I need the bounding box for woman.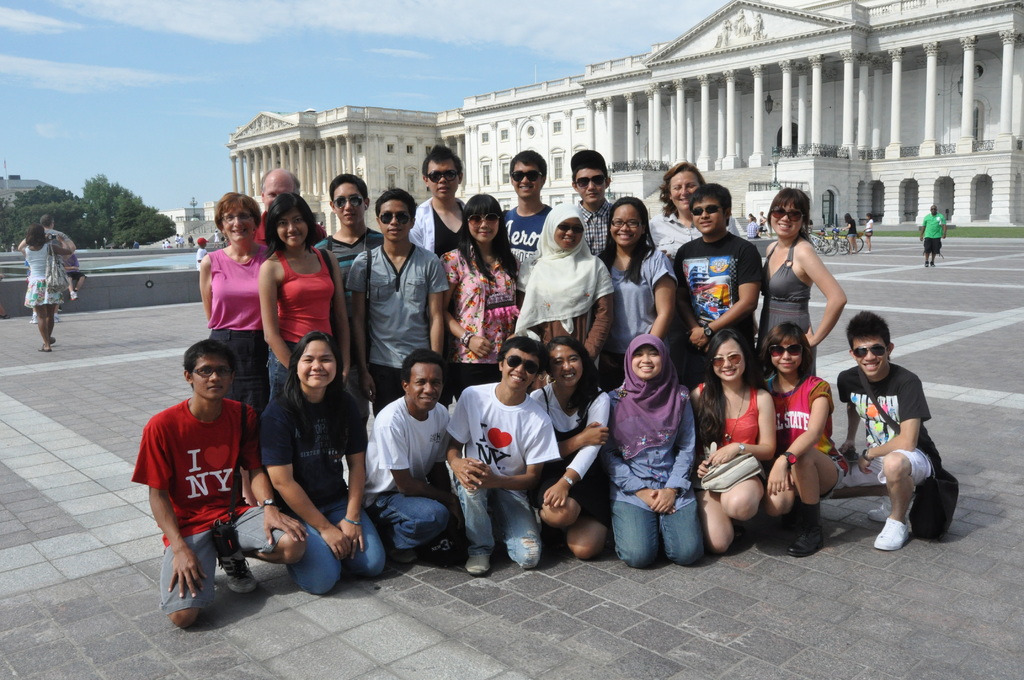
Here it is: region(639, 156, 745, 271).
